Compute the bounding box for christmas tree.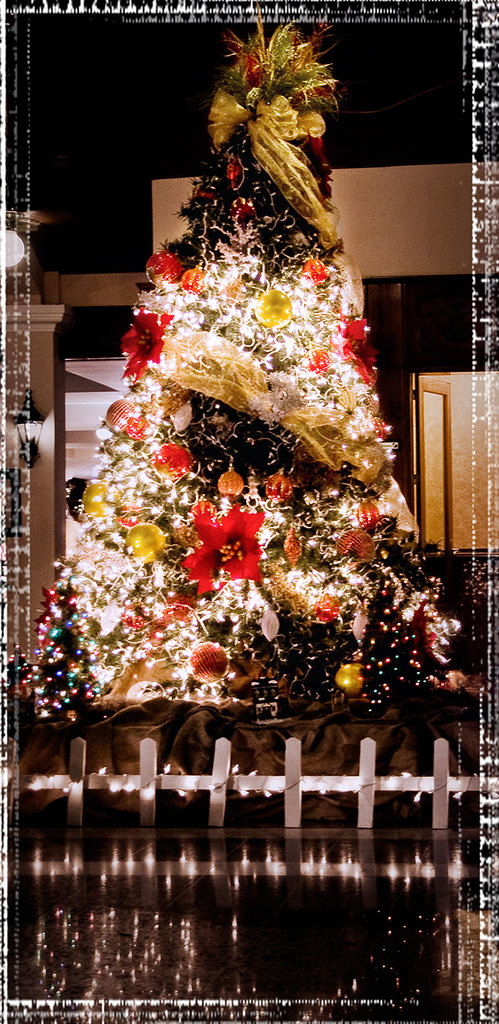
[14, 0, 478, 713].
